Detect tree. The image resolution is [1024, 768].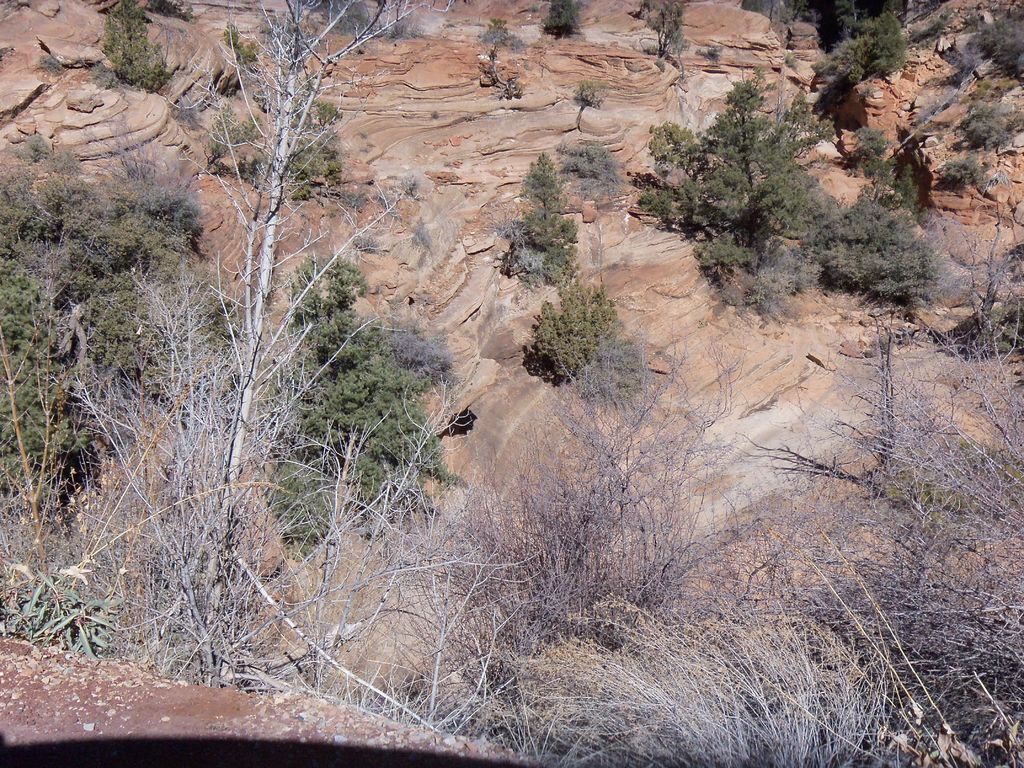
detection(482, 16, 519, 97).
